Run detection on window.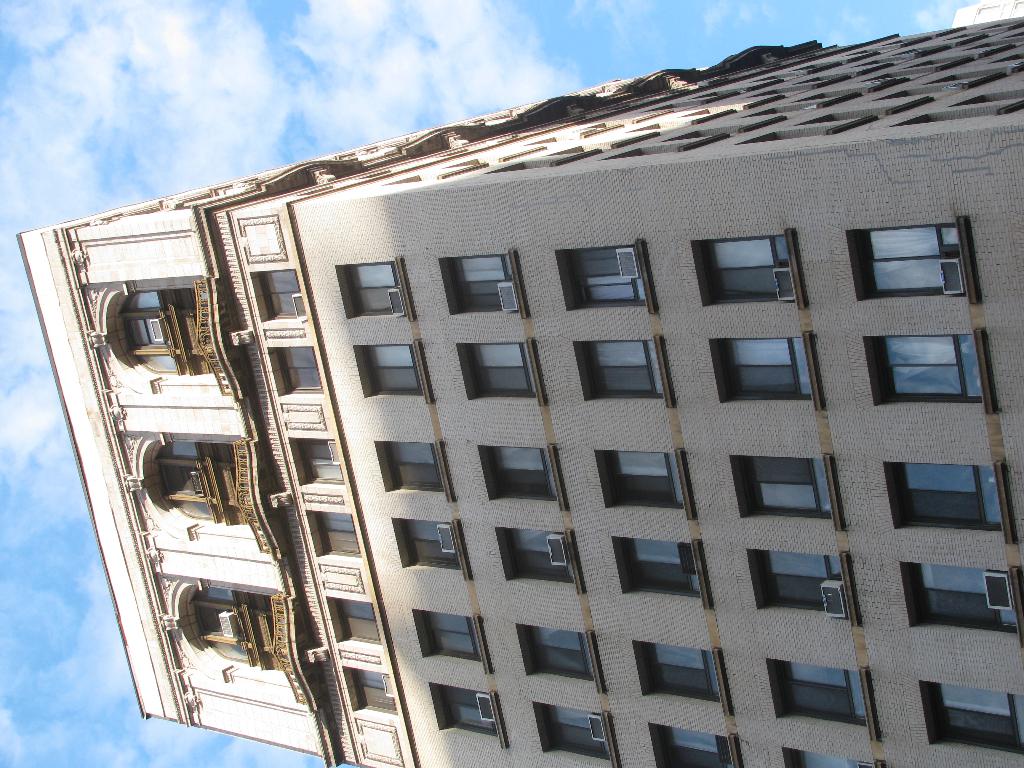
Result: BBox(369, 437, 456, 499).
